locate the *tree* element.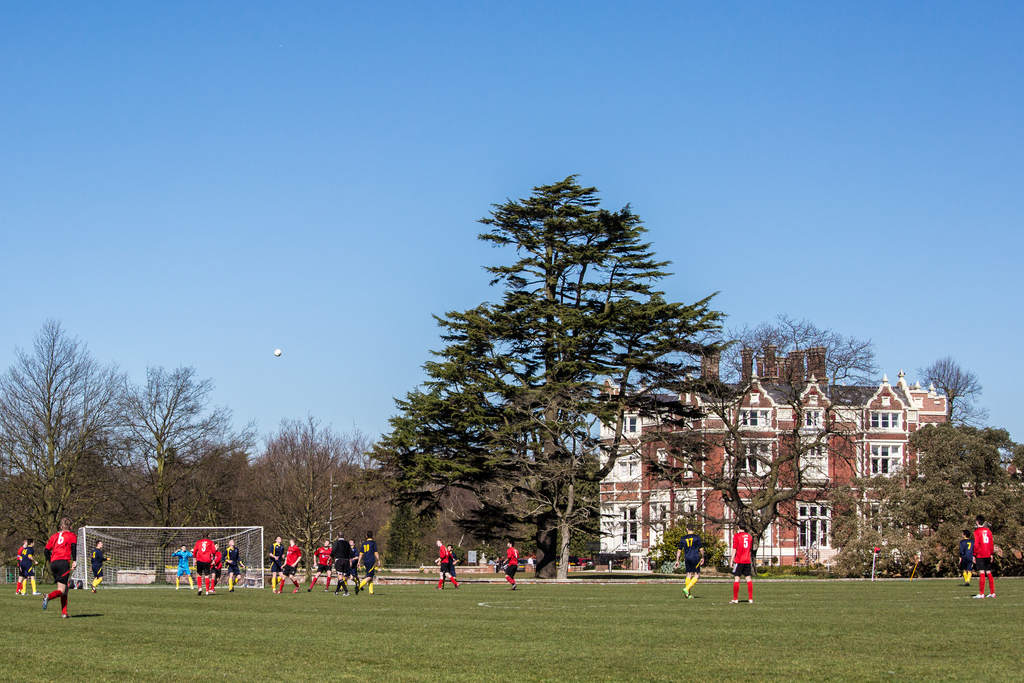
Element bbox: l=913, t=356, r=989, b=424.
